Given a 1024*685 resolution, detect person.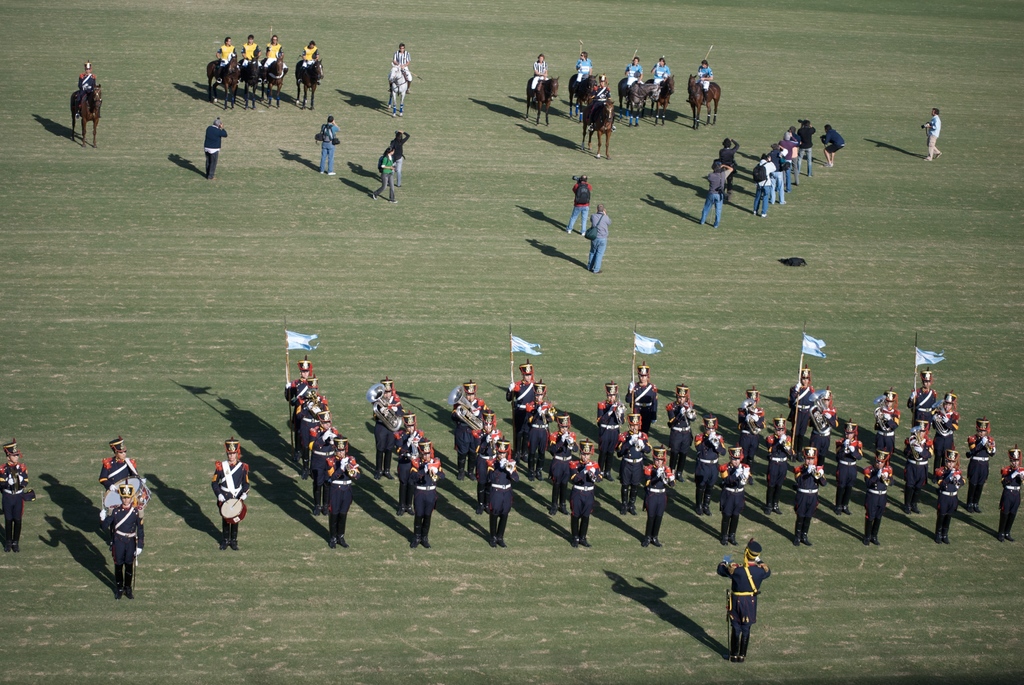
detection(925, 106, 942, 161).
